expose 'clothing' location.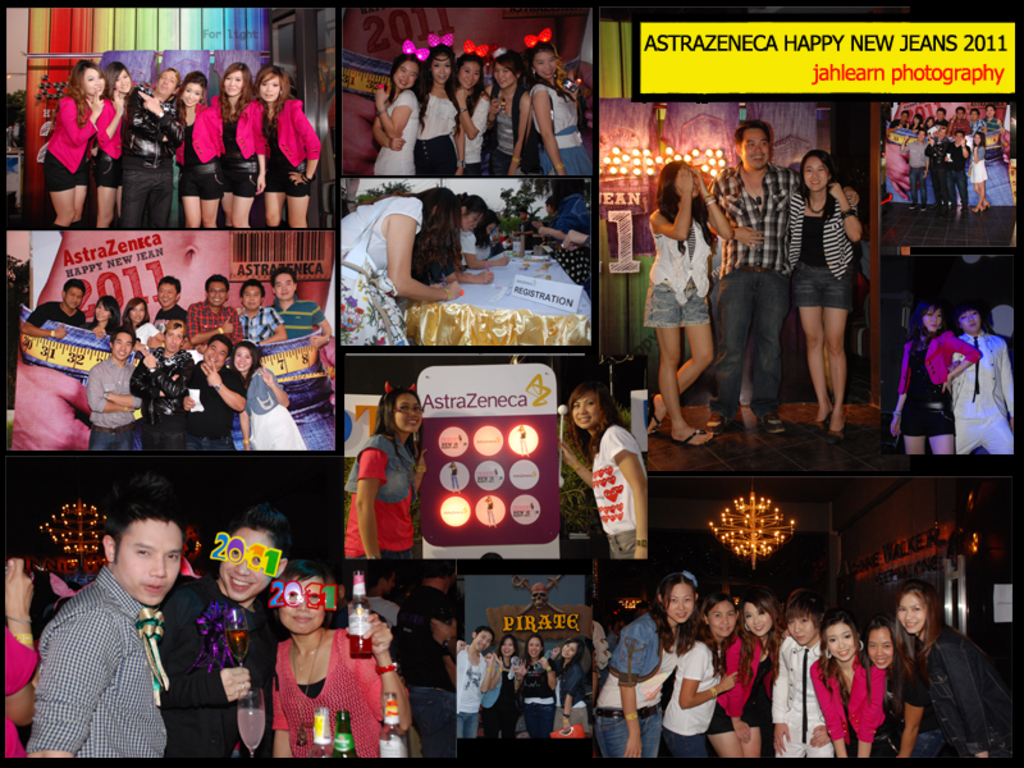
Exposed at (118,88,189,234).
